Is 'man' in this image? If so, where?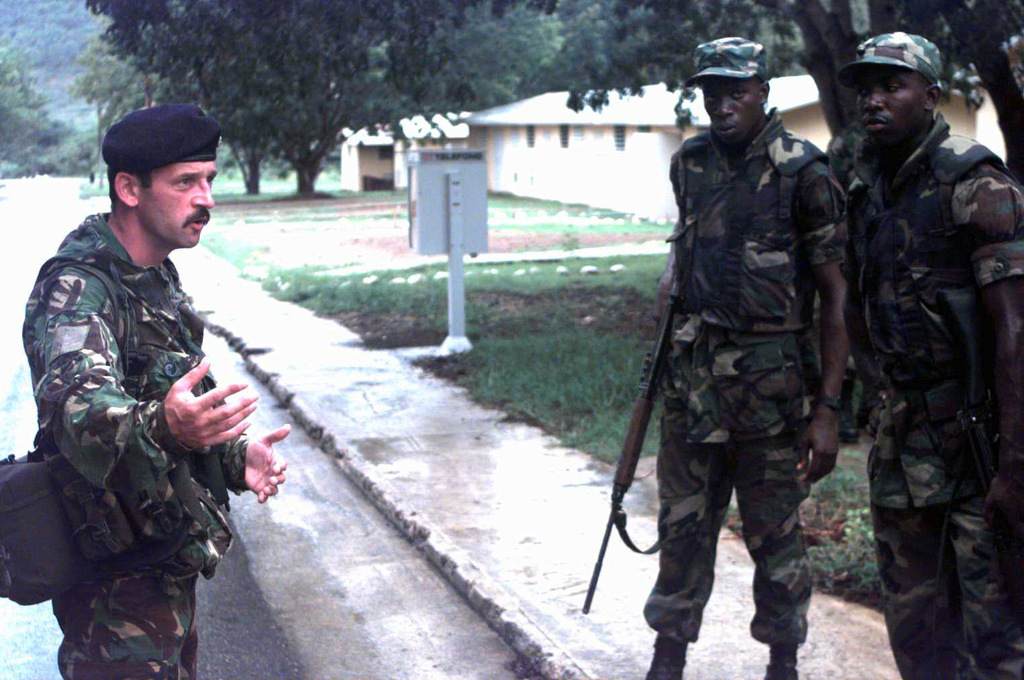
Yes, at x1=839, y1=28, x2=1023, y2=679.
